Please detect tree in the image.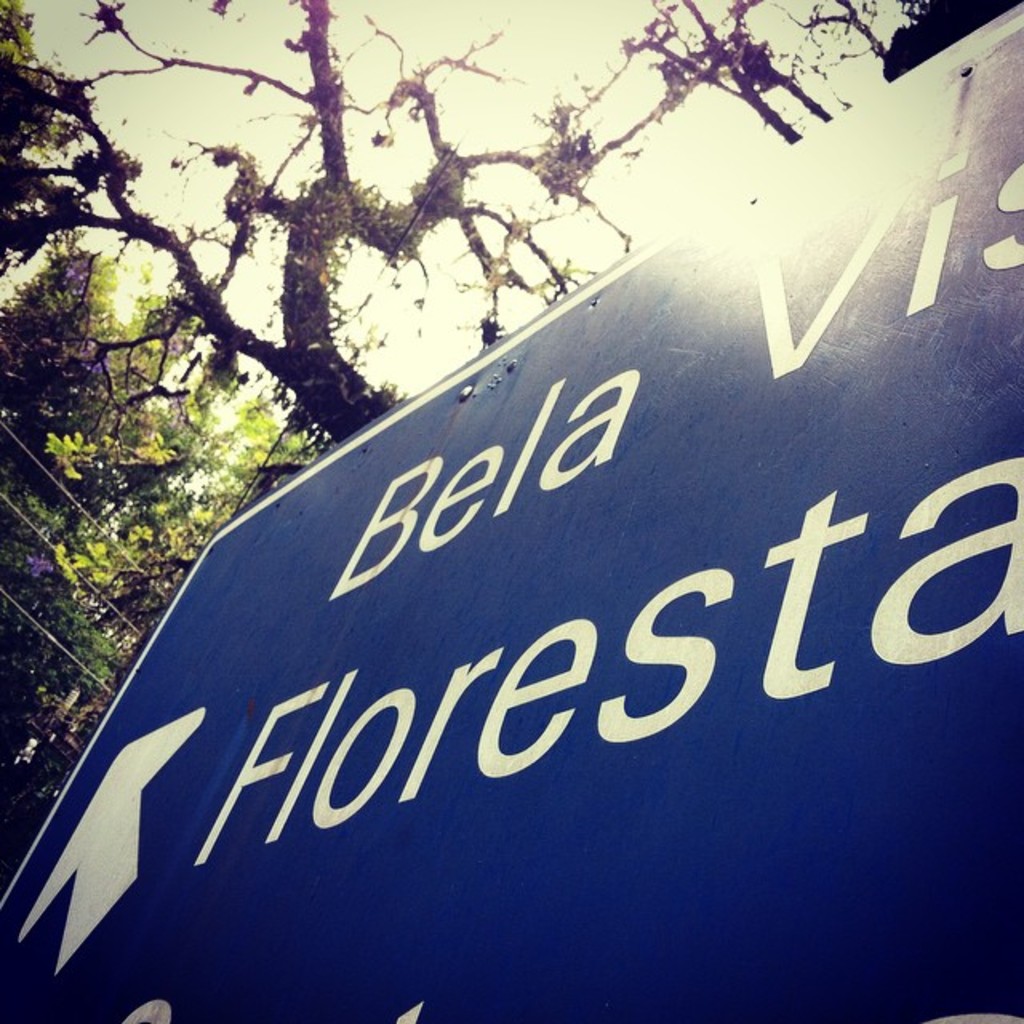
bbox=(0, 238, 278, 861).
